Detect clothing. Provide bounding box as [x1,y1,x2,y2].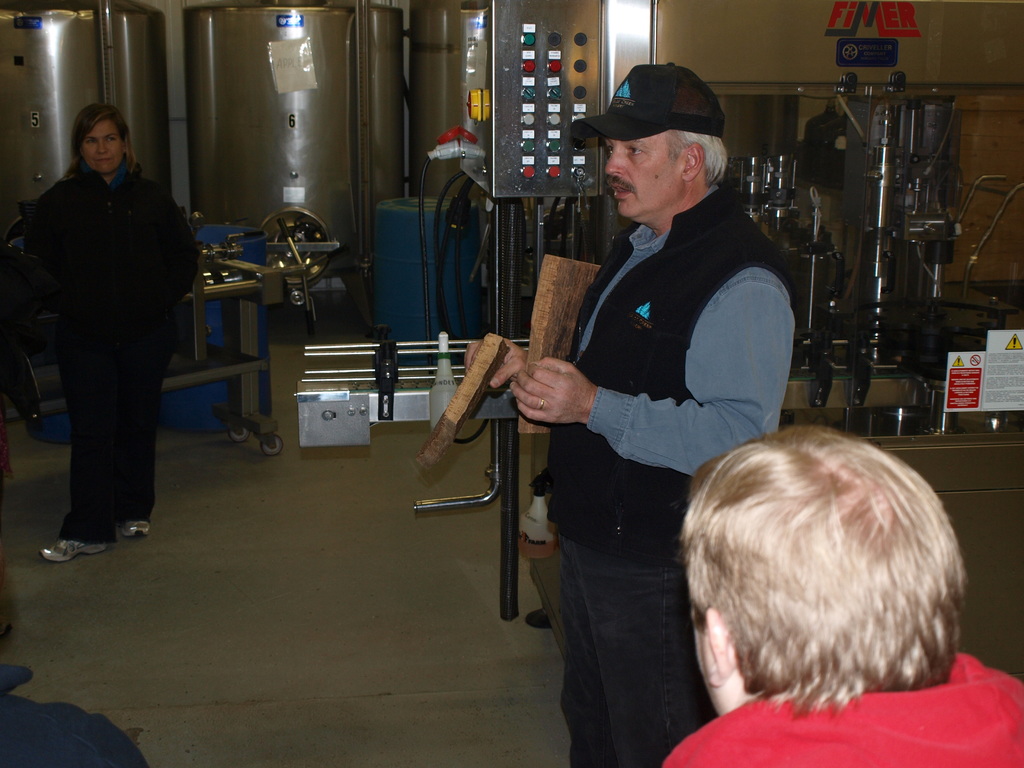
[544,175,810,767].
